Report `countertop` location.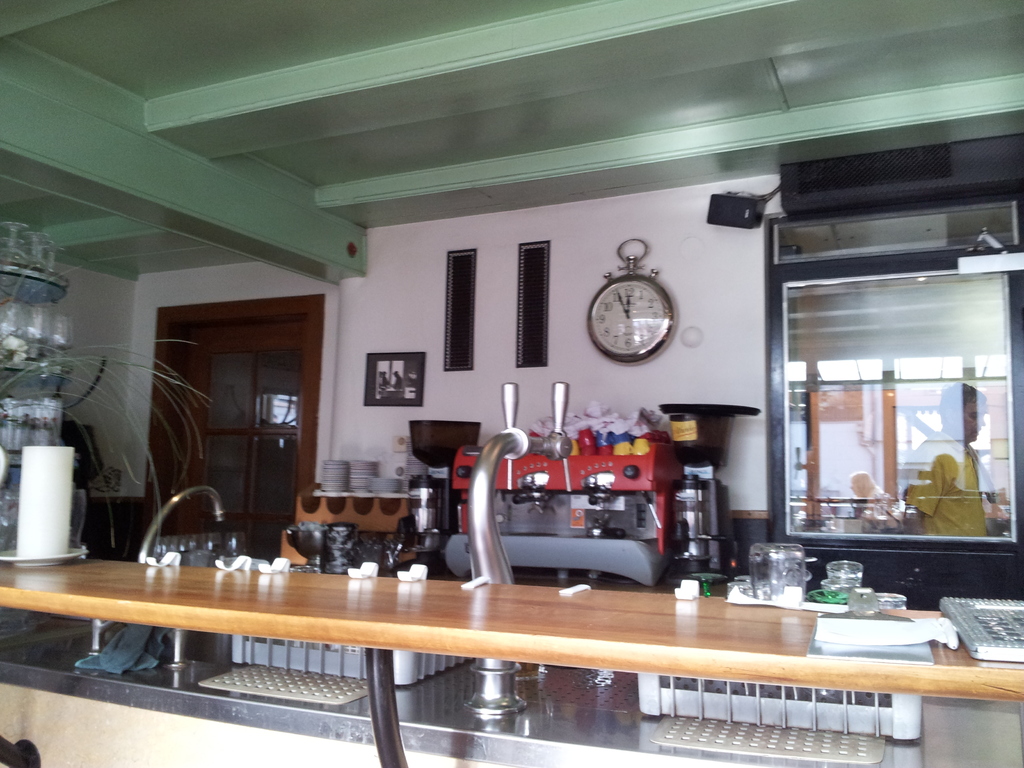
Report: l=0, t=553, r=1023, b=707.
